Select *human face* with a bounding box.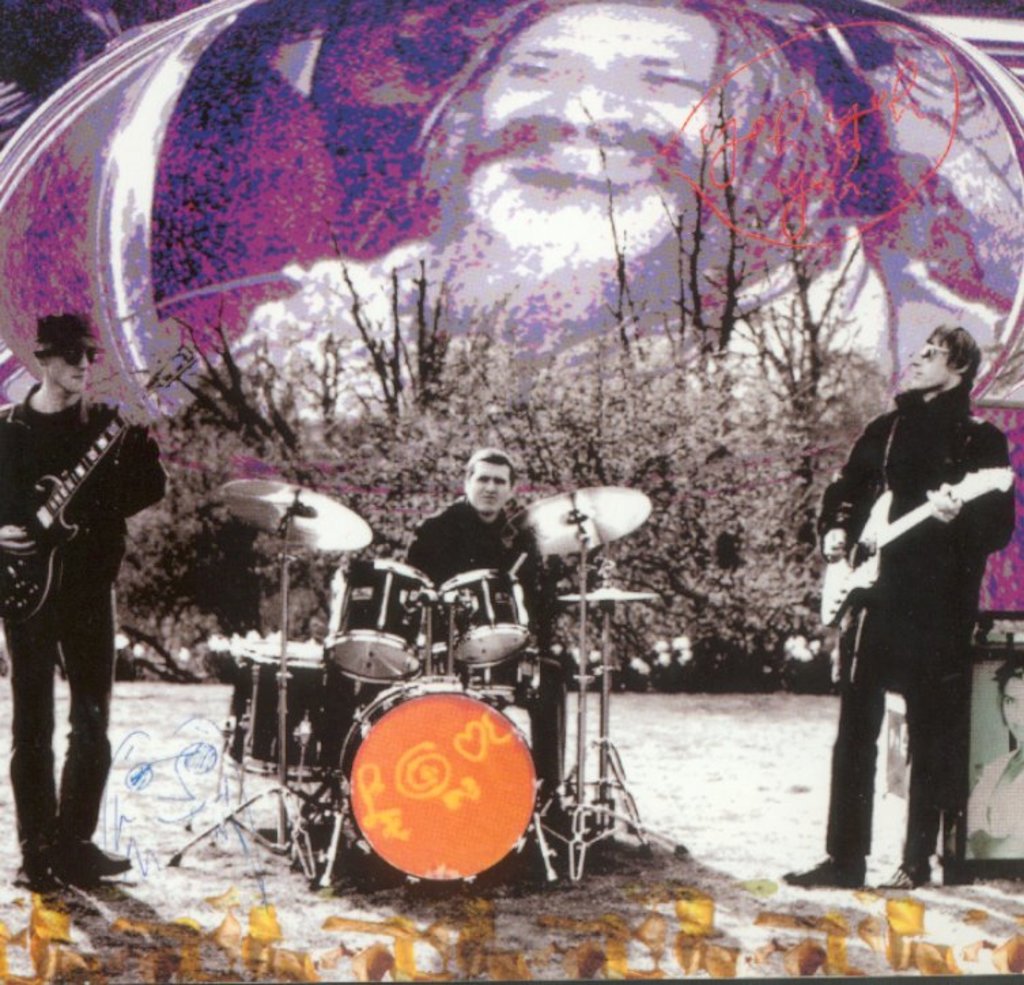
rect(462, 458, 511, 512).
